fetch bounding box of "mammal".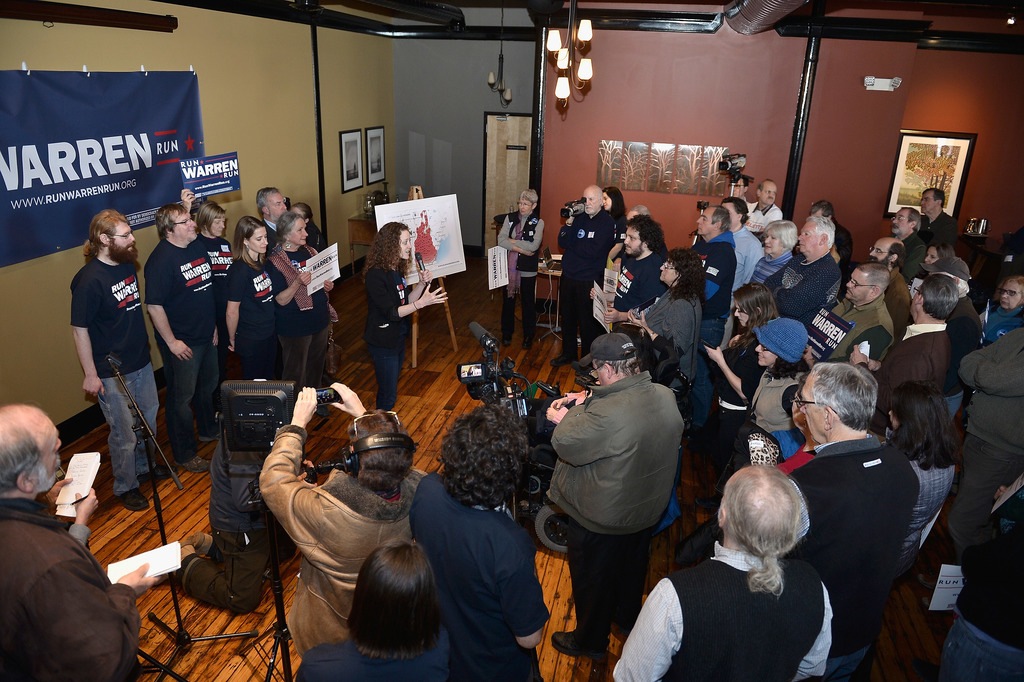
Bbox: l=362, t=217, r=448, b=412.
